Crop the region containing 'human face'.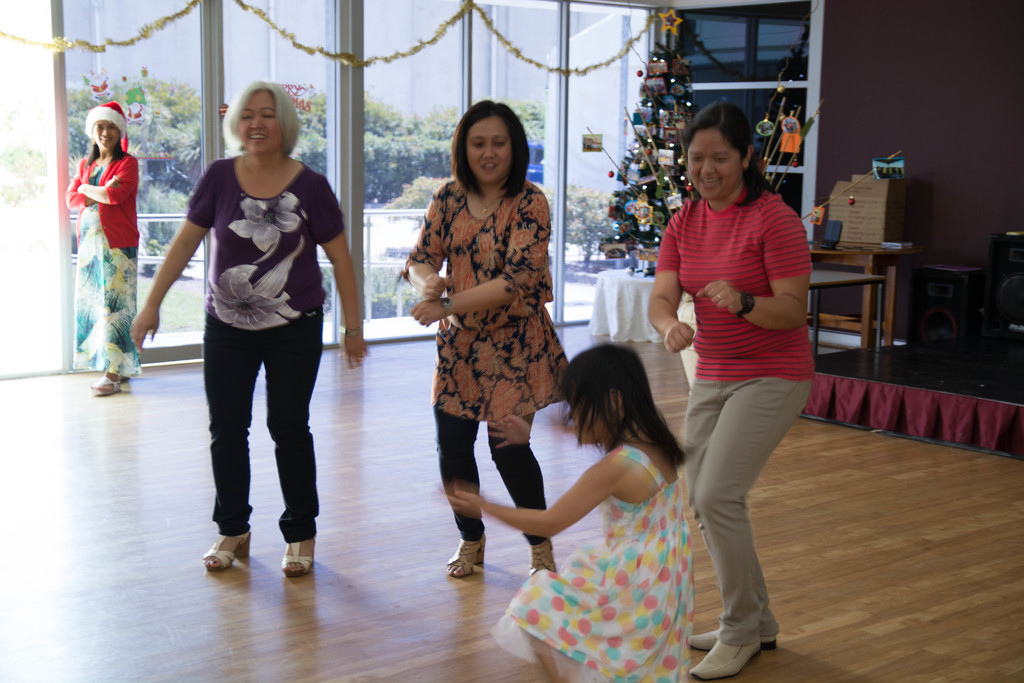
Crop region: 685:131:742:199.
